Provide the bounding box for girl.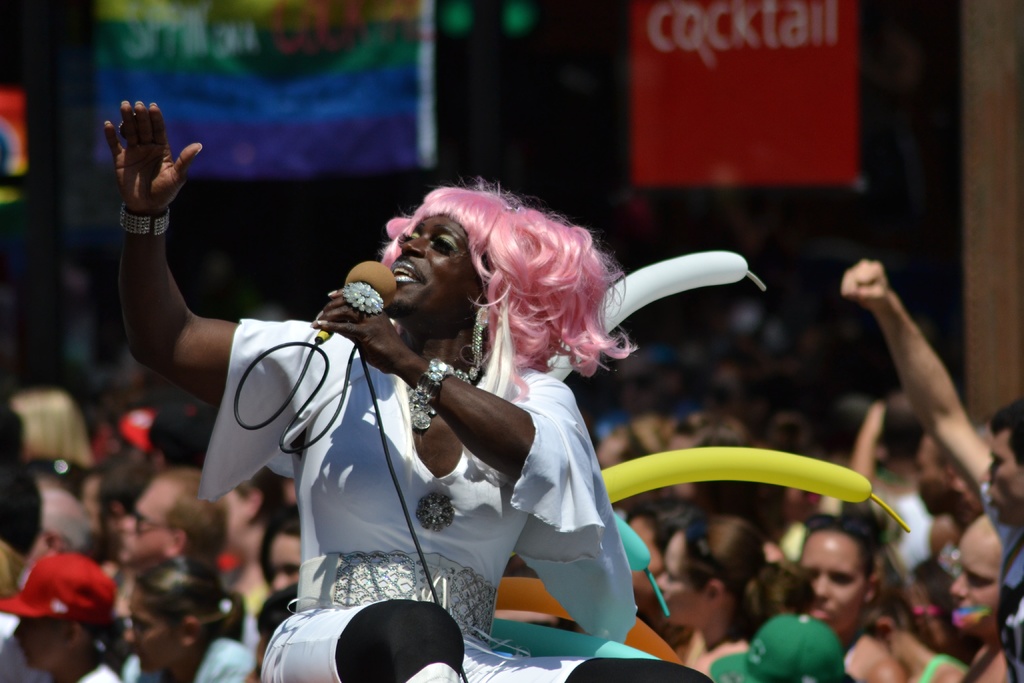
650, 518, 817, 675.
